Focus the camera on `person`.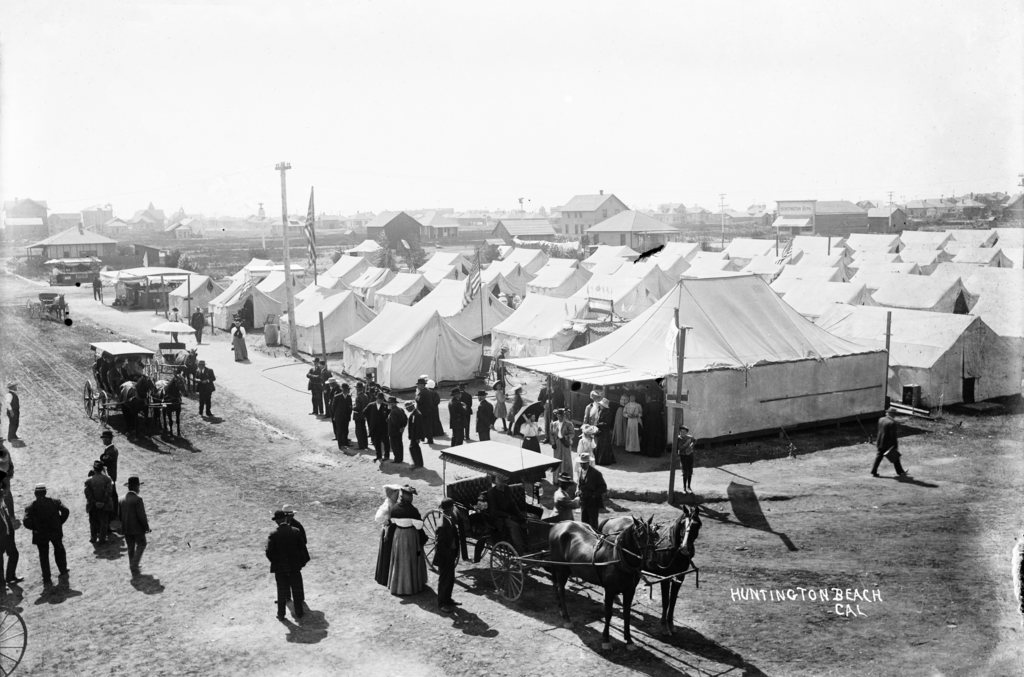
Focus region: (left=456, top=379, right=471, bottom=438).
